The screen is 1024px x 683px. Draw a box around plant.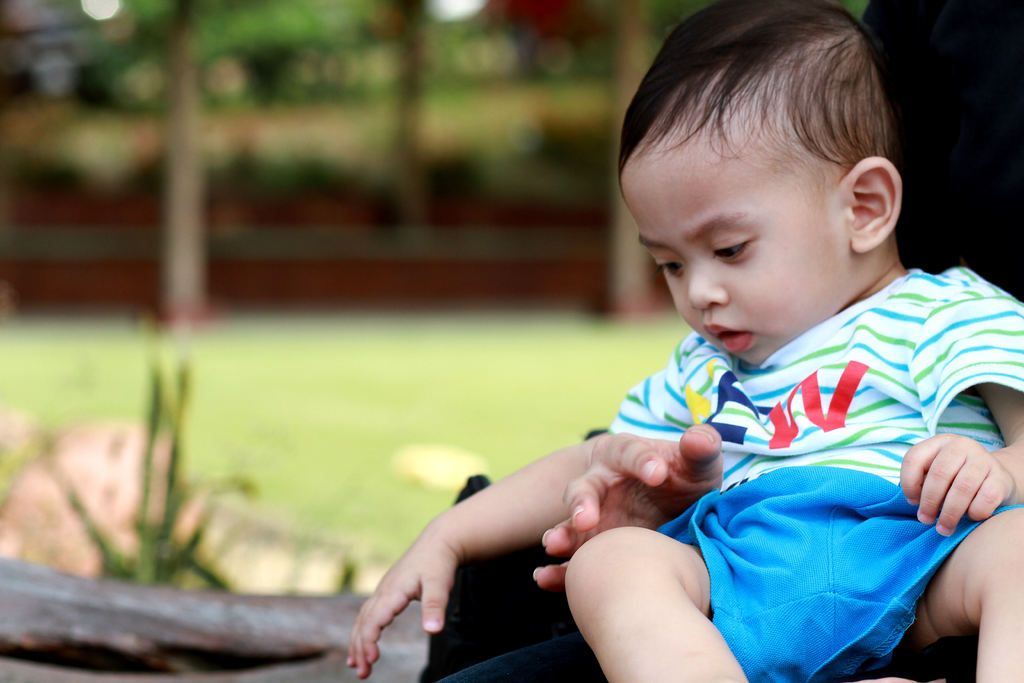
<bbox>38, 330, 251, 605</bbox>.
